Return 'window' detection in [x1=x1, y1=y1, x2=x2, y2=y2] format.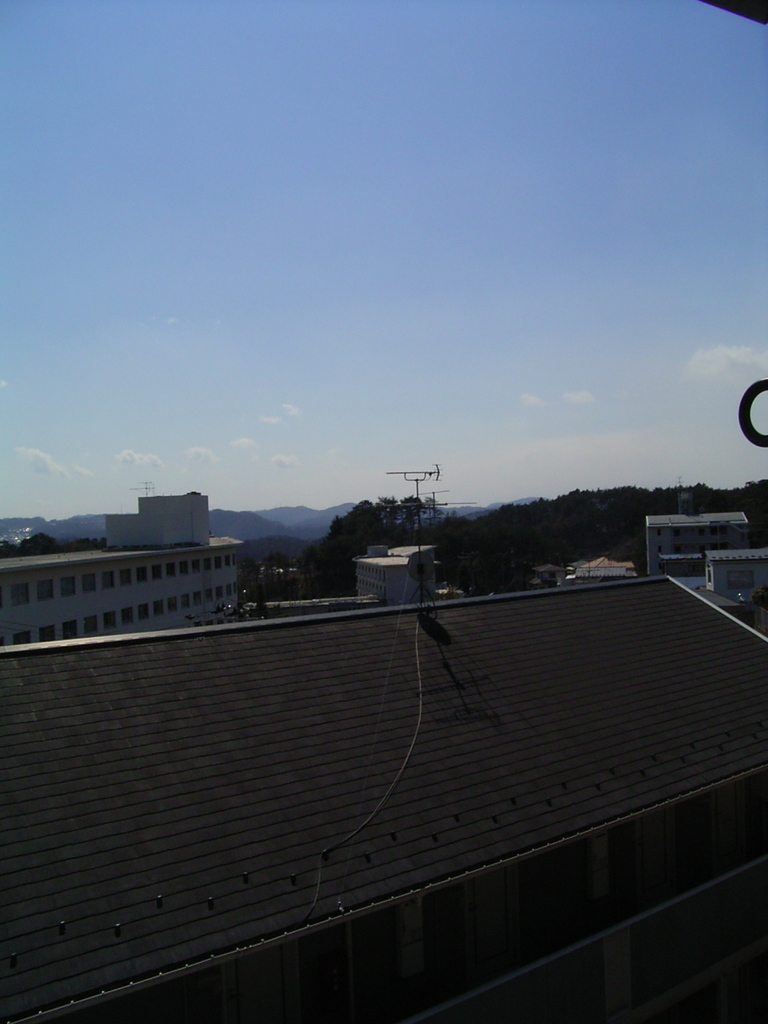
[x1=138, y1=572, x2=149, y2=590].
